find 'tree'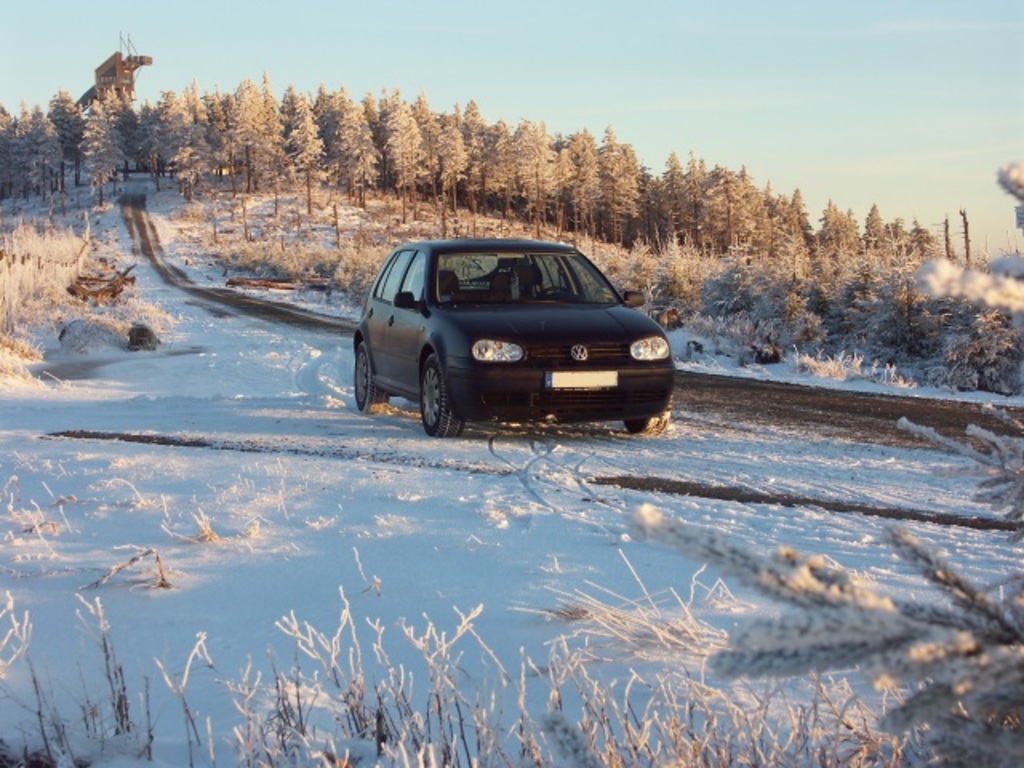
l=138, t=83, r=187, b=195
